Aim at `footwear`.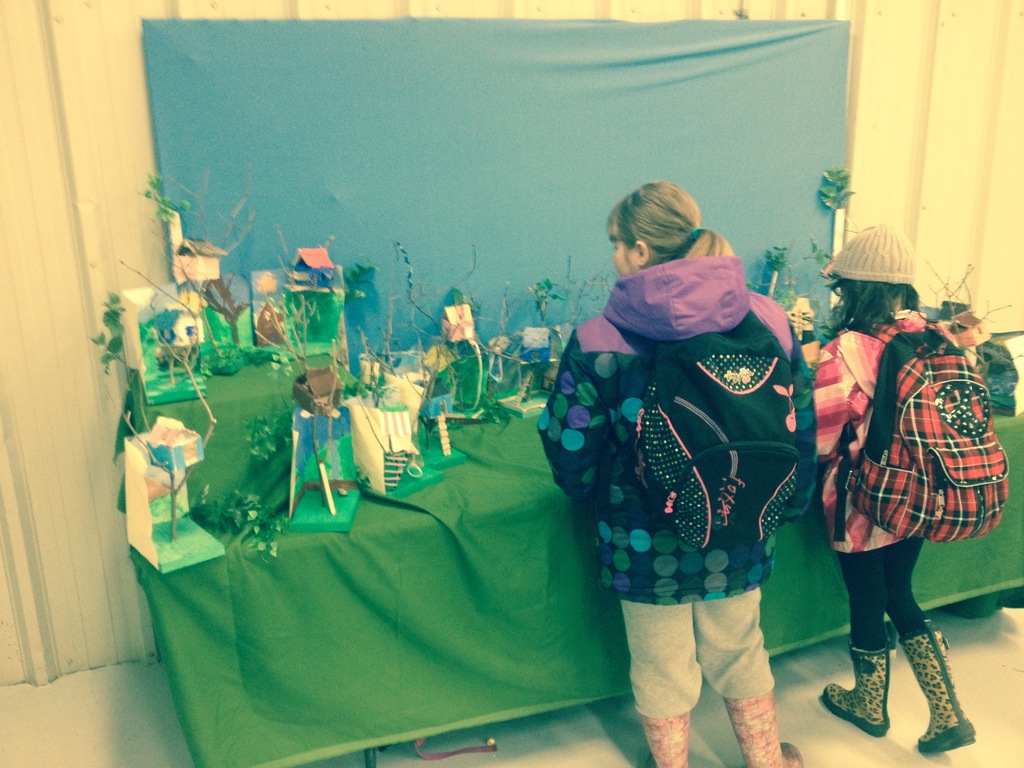
Aimed at 642, 708, 689, 767.
